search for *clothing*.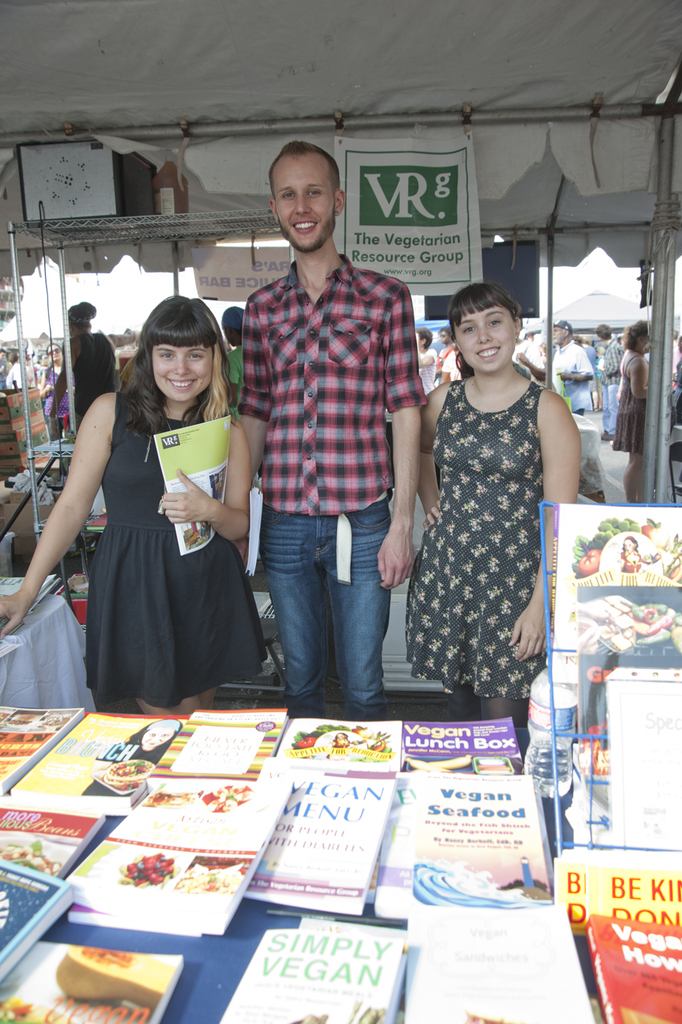
Found at bbox=[406, 378, 550, 709].
